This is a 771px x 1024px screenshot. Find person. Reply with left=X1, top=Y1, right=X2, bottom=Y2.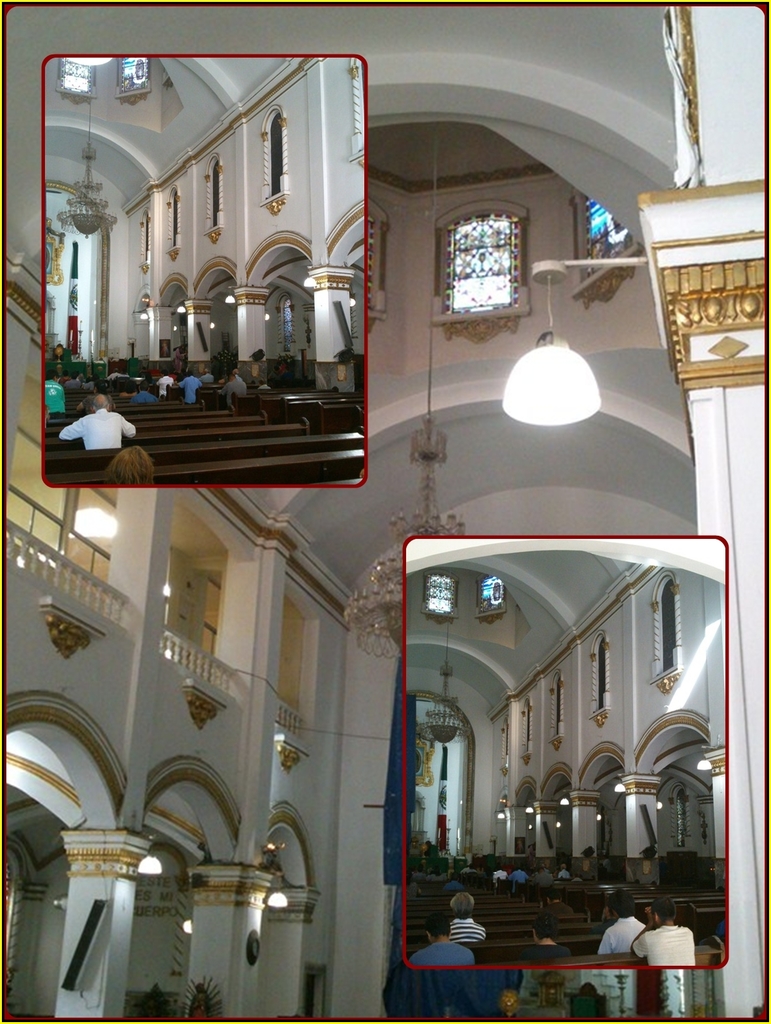
left=174, top=369, right=203, bottom=408.
